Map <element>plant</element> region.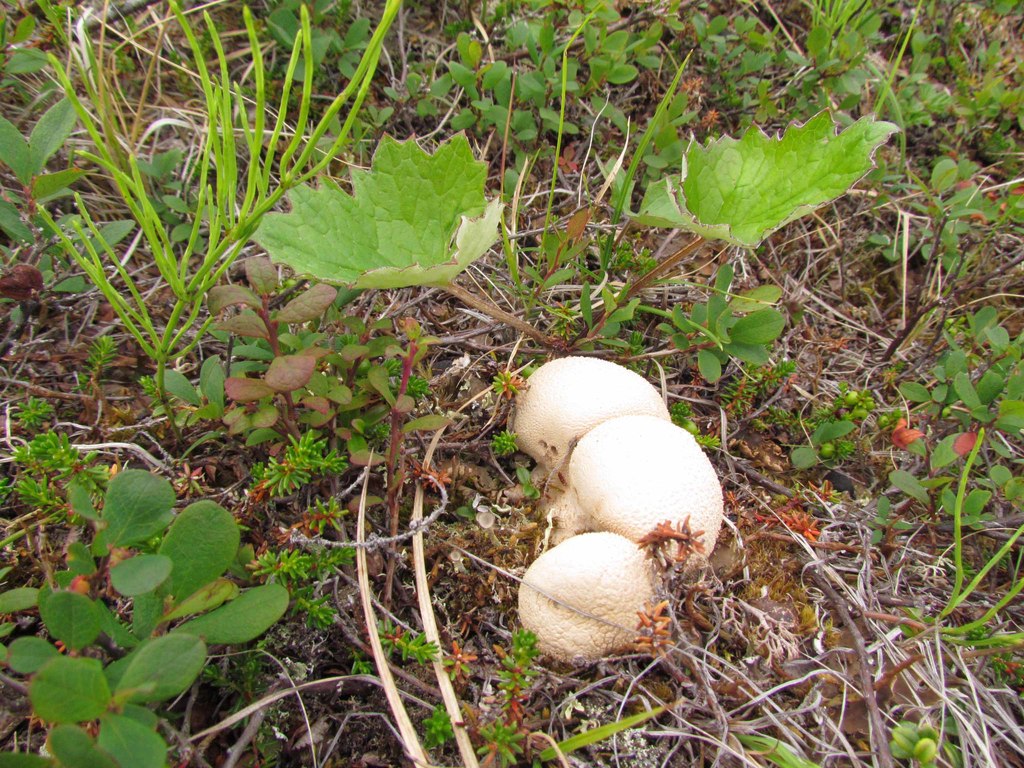
Mapped to select_region(518, 531, 673, 669).
